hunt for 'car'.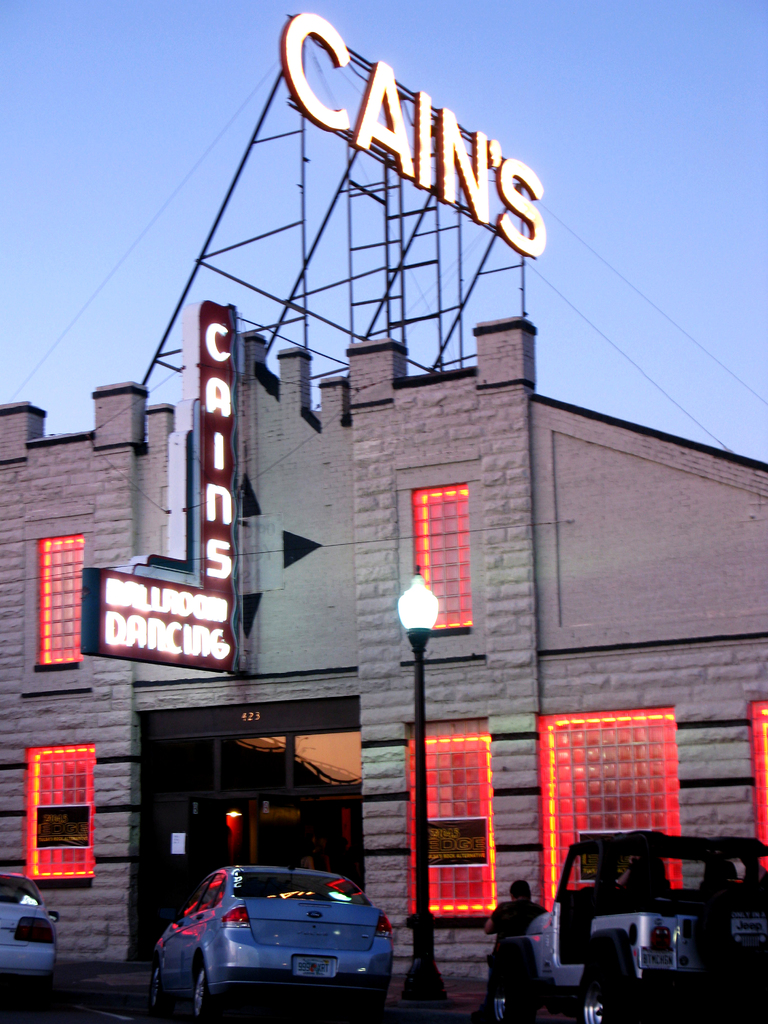
Hunted down at 152, 868, 399, 1002.
